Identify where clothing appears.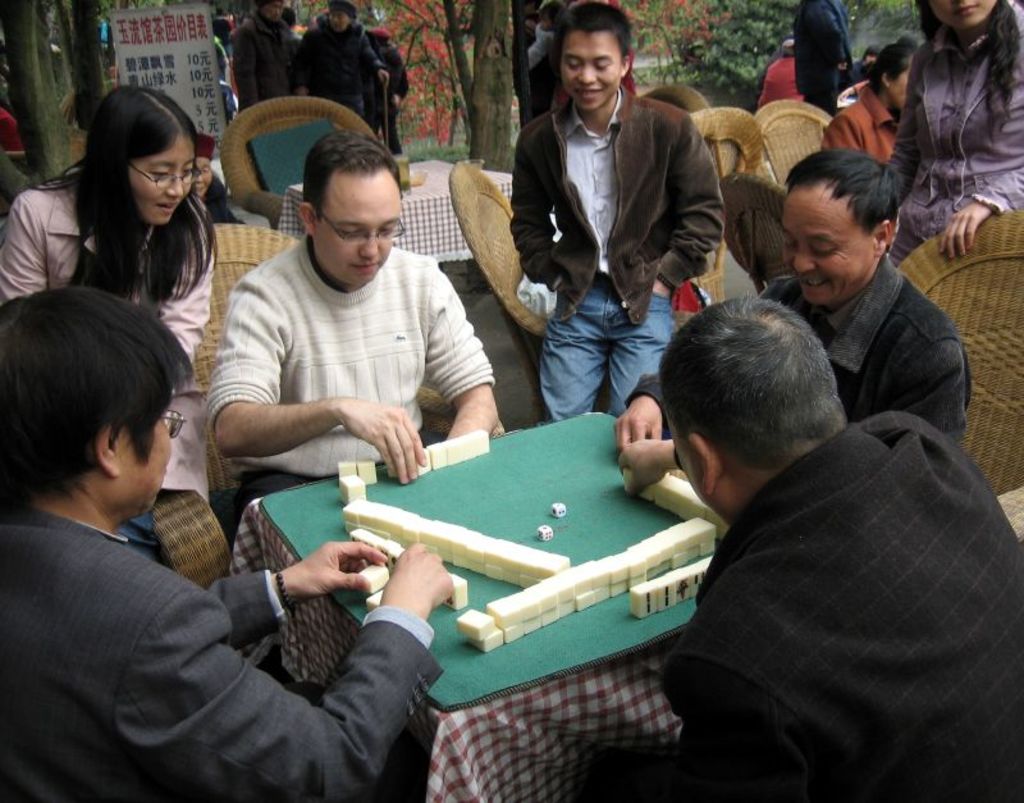
Appears at detection(228, 20, 293, 113).
